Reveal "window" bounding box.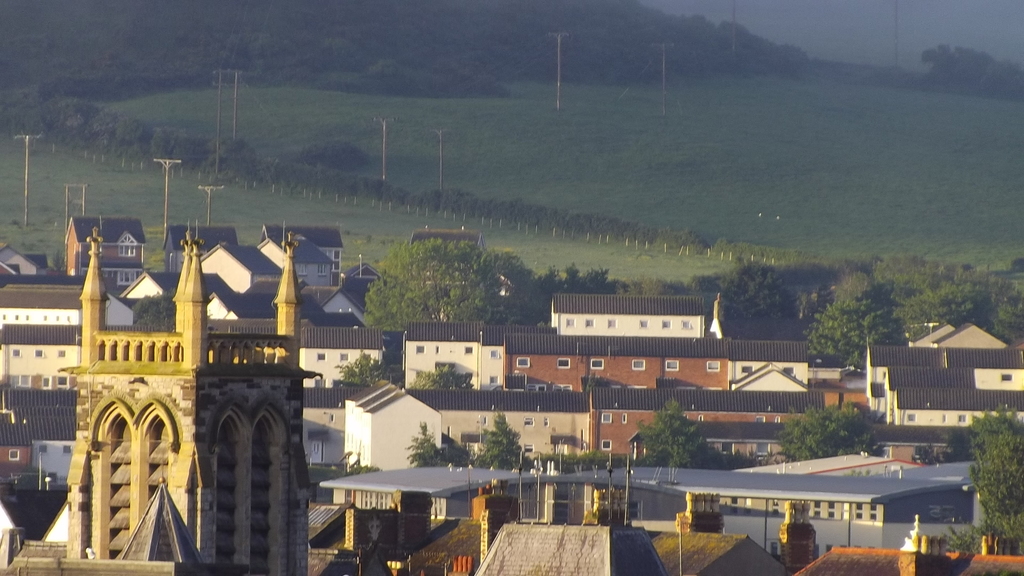
Revealed: left=10, top=346, right=20, bottom=358.
